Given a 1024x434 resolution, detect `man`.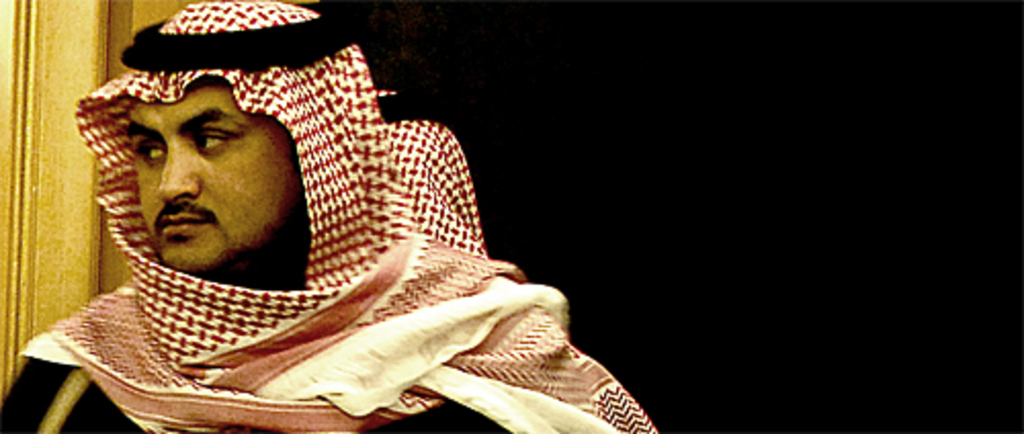
0:25:696:414.
